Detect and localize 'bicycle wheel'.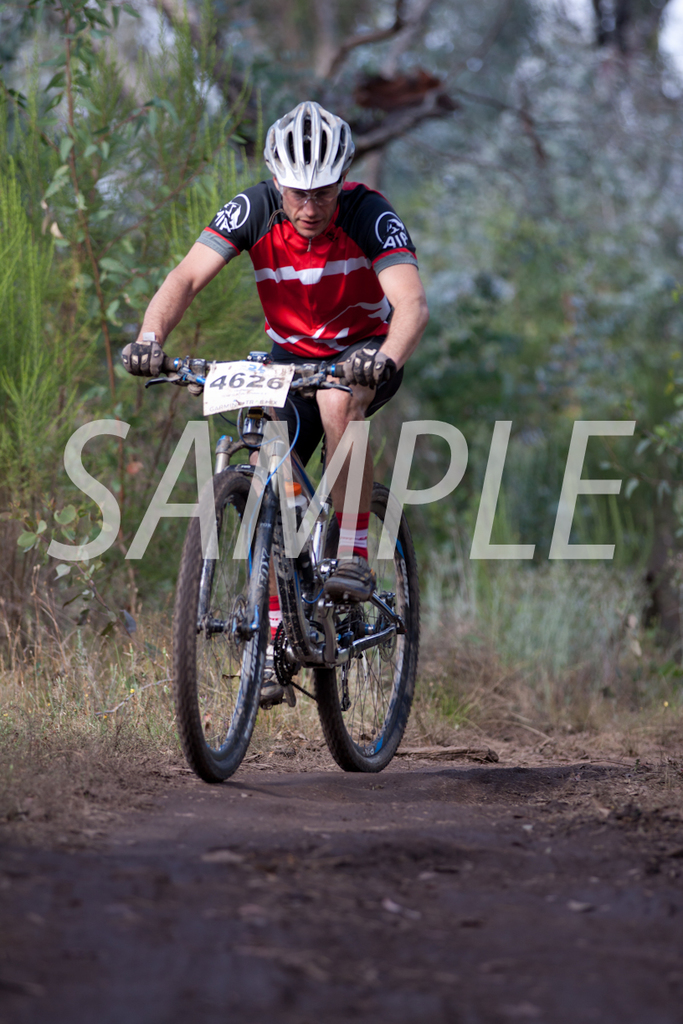
Localized at (176,510,290,780).
